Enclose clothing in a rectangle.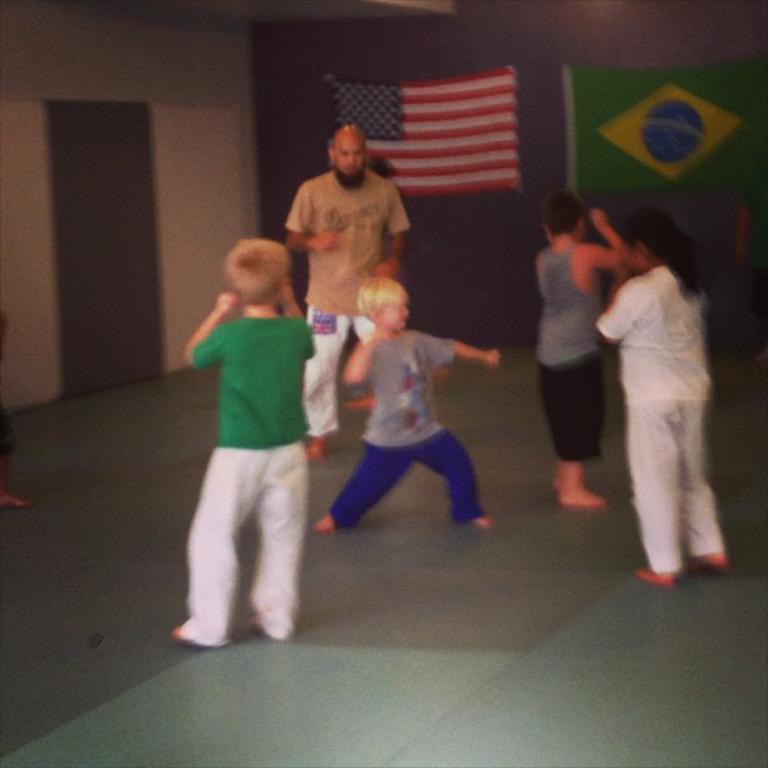
[x1=184, y1=274, x2=338, y2=622].
